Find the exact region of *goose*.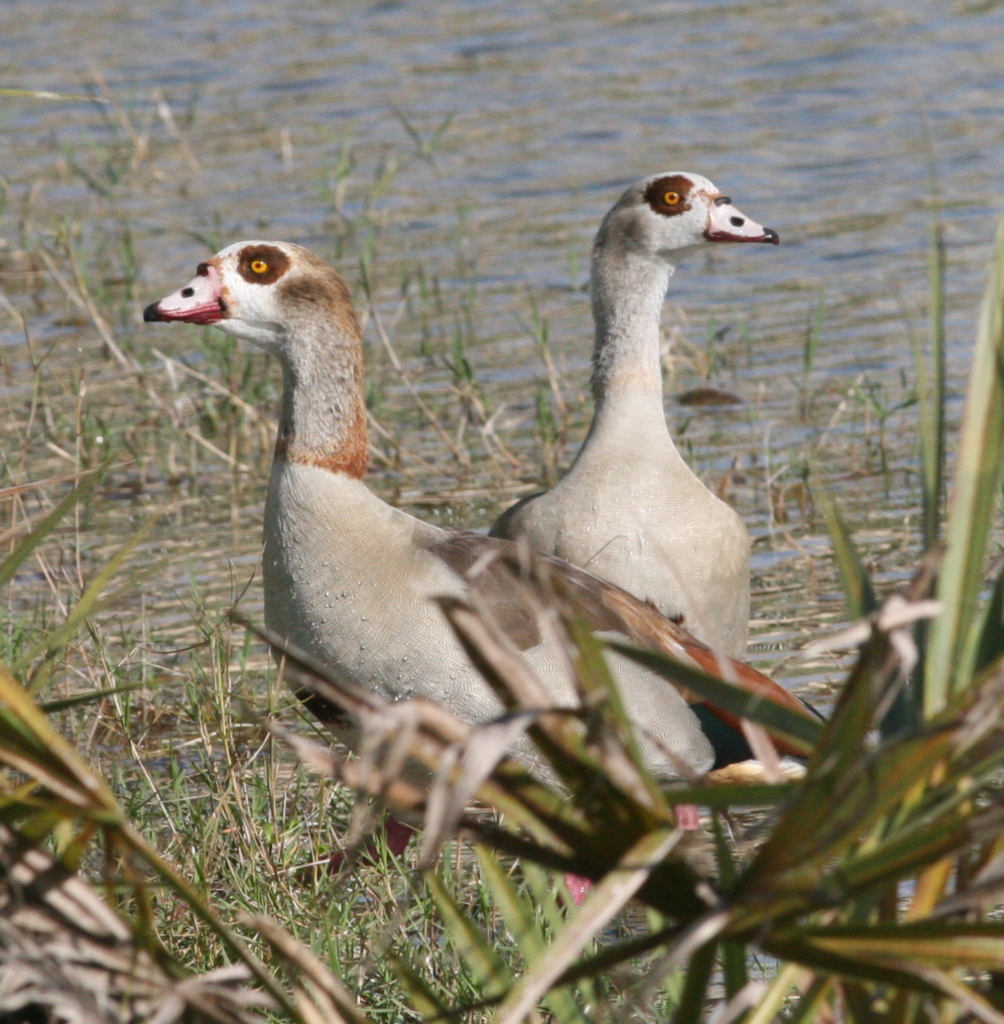
Exact region: [148, 242, 702, 909].
